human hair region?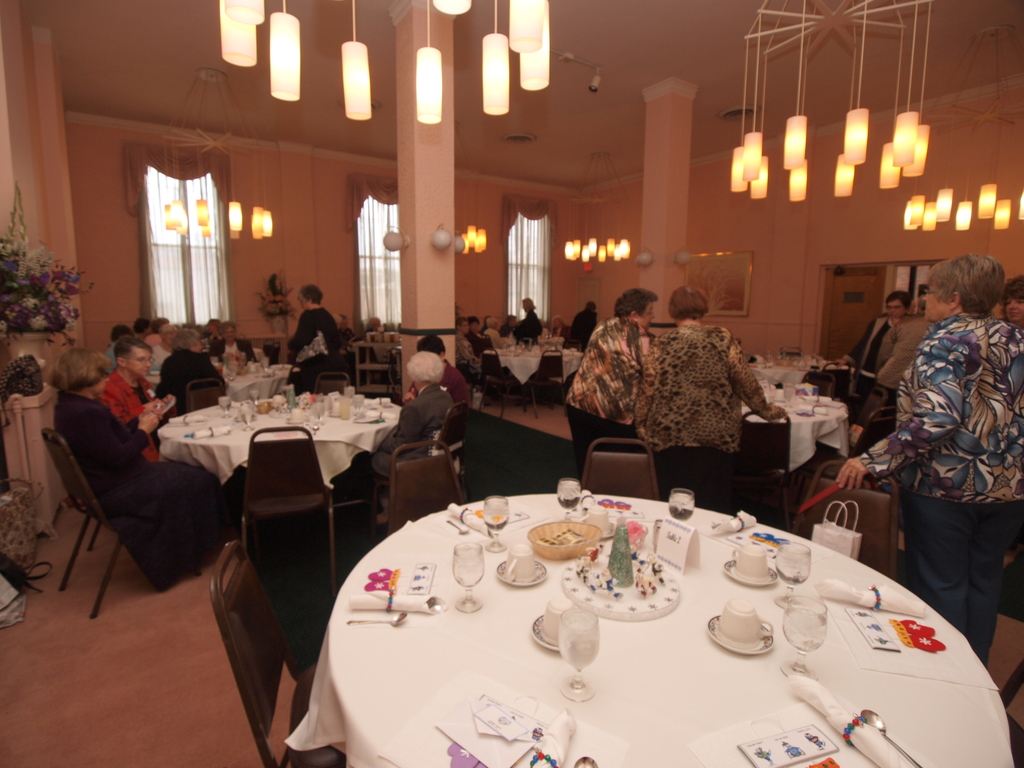
l=406, t=351, r=444, b=384
